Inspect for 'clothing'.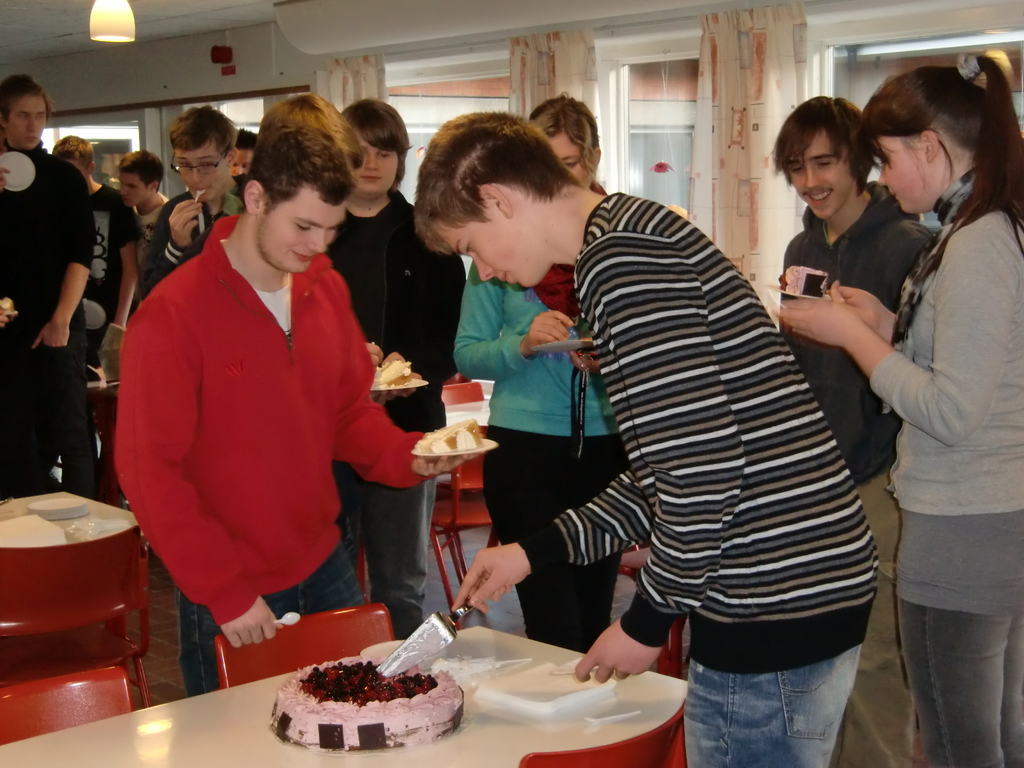
Inspection: Rect(111, 208, 422, 698).
